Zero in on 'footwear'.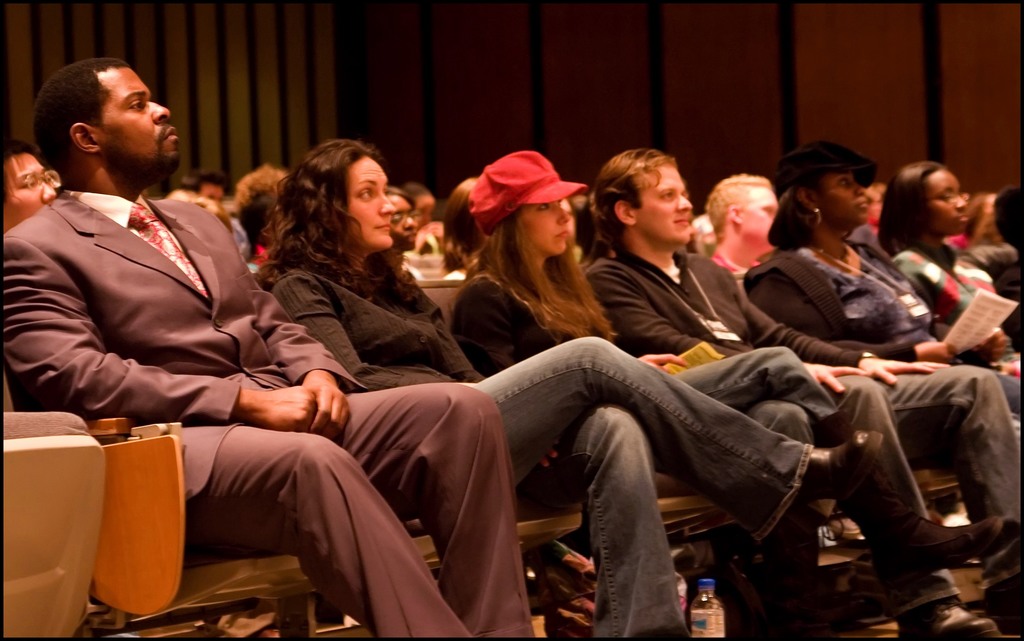
Zeroed in: rect(874, 511, 995, 572).
